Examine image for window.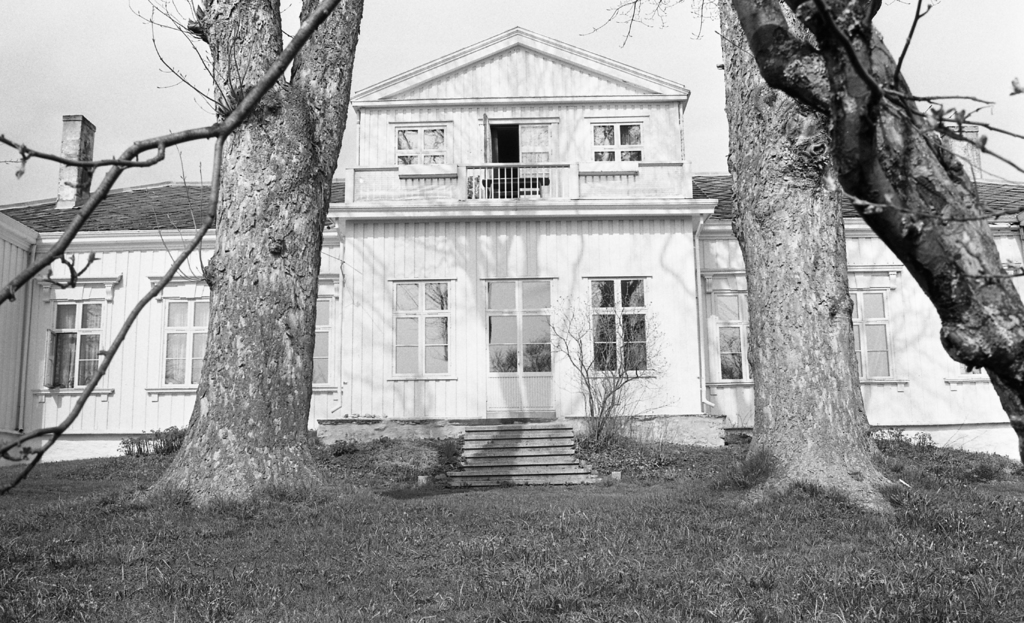
Examination result: {"x1": 589, "y1": 117, "x2": 644, "y2": 164}.
